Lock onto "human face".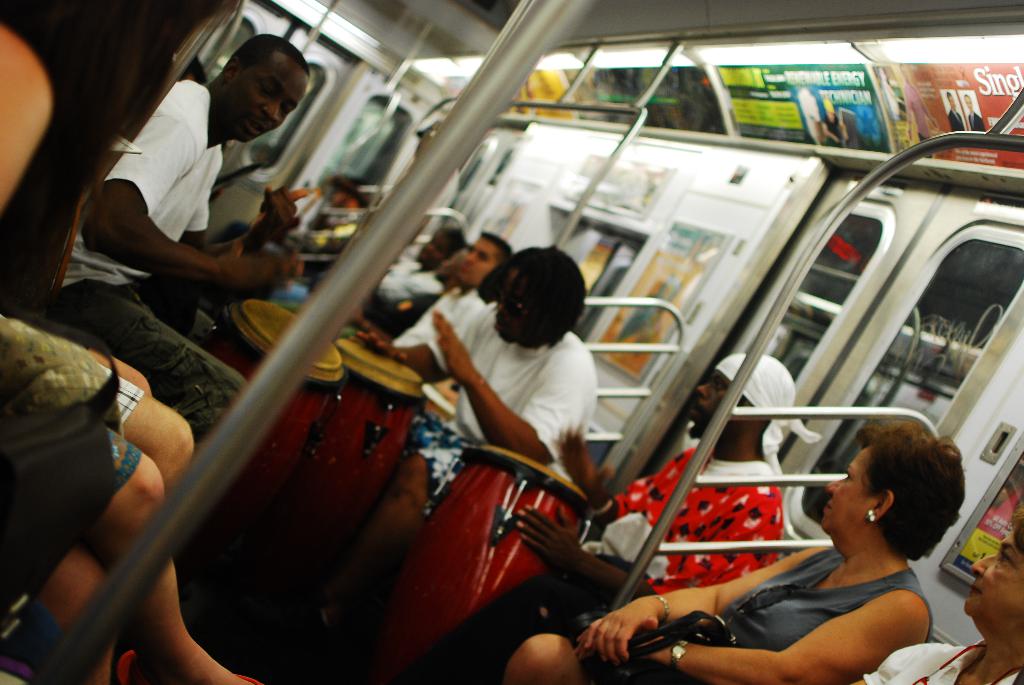
Locked: <bbox>239, 54, 312, 136</bbox>.
